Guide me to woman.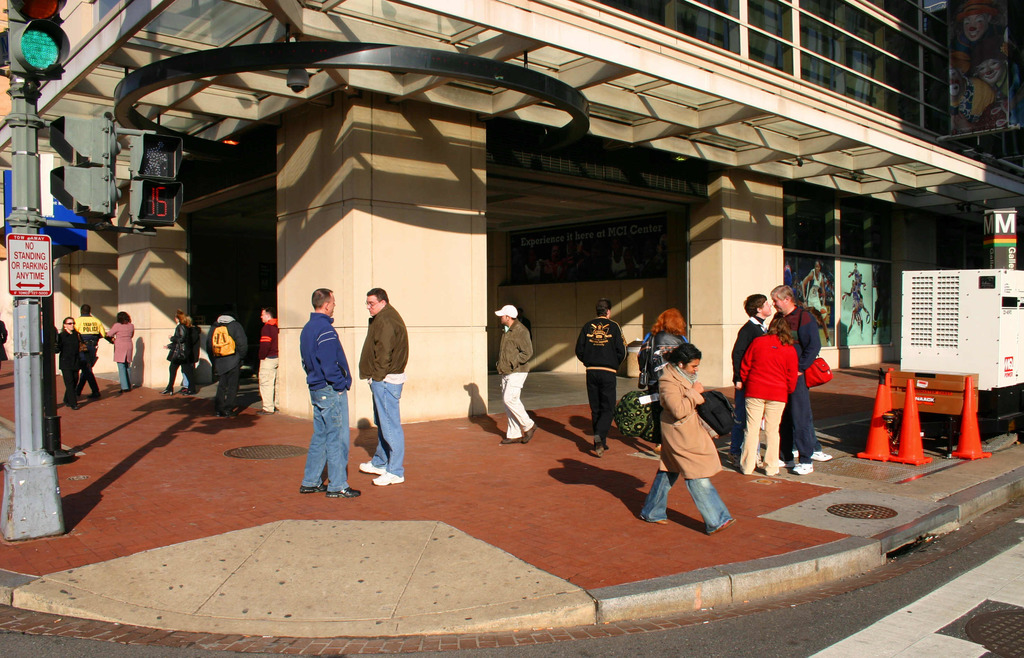
Guidance: x1=639 y1=343 x2=735 y2=536.
